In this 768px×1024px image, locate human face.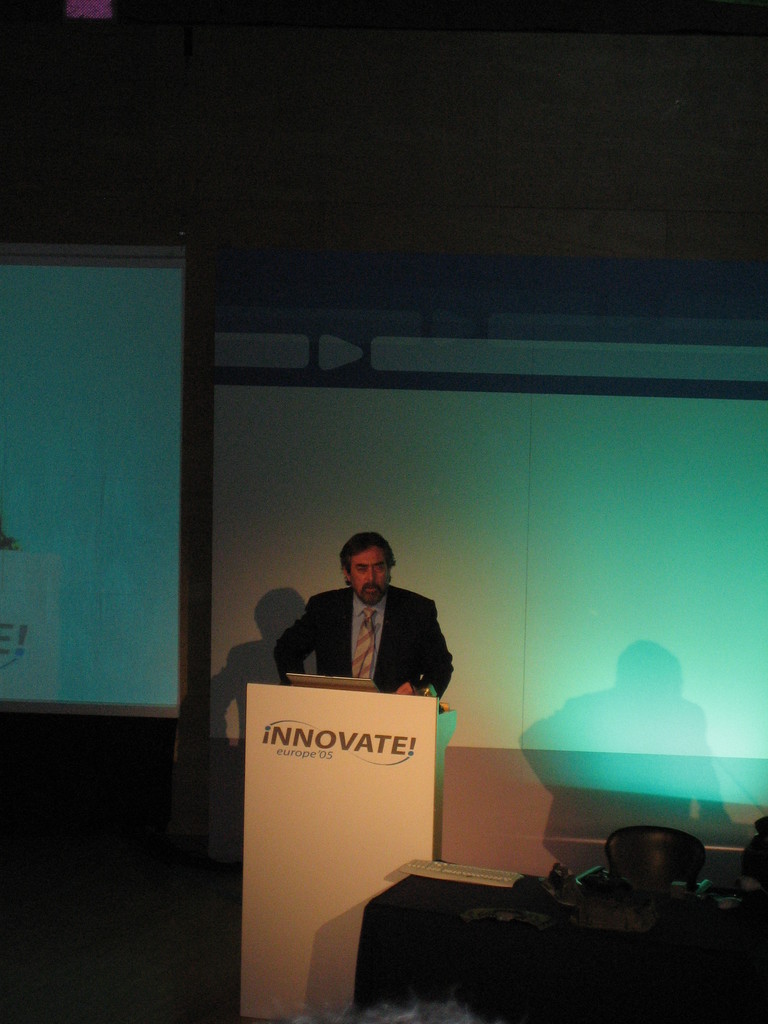
Bounding box: <bbox>345, 544, 389, 600</bbox>.
